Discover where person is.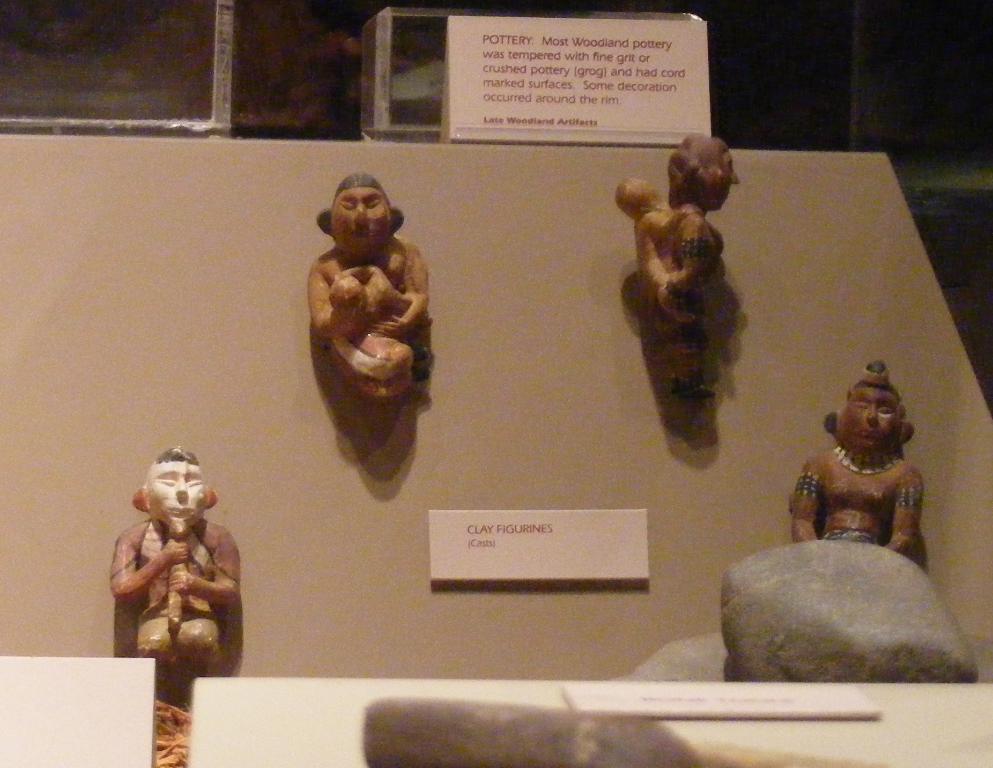
Discovered at 637, 133, 745, 397.
